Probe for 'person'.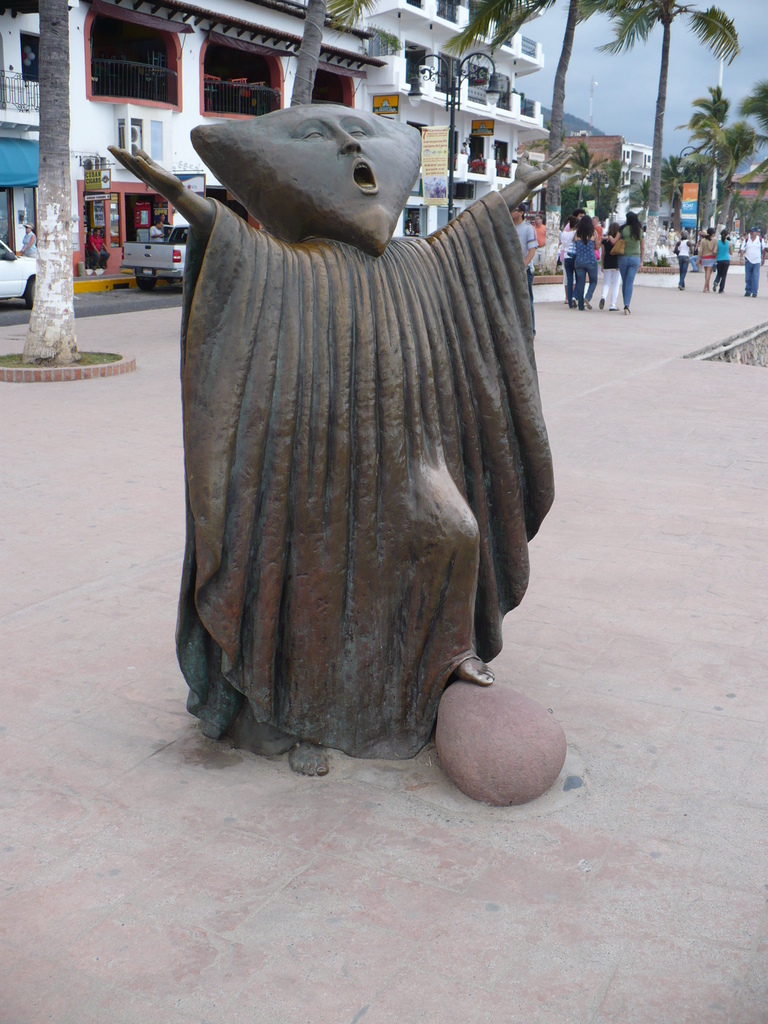
Probe result: (left=86, top=228, right=114, bottom=261).
